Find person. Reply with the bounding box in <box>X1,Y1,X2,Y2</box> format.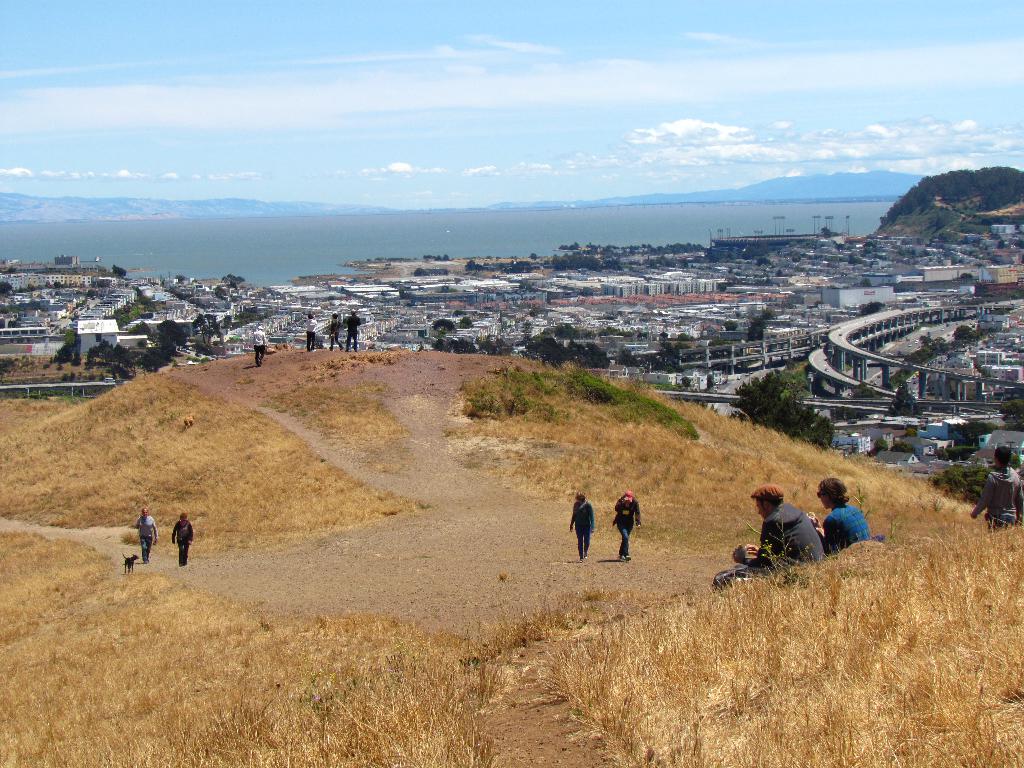
<box>253,324,266,364</box>.
